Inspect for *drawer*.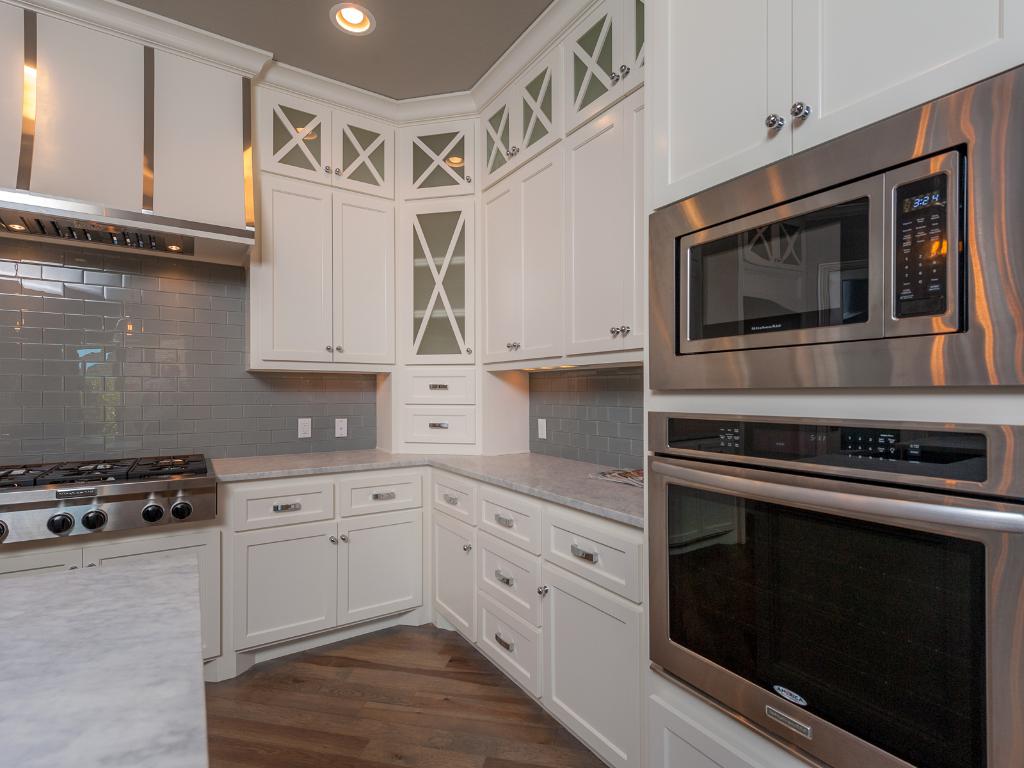
Inspection: 426,474,472,523.
